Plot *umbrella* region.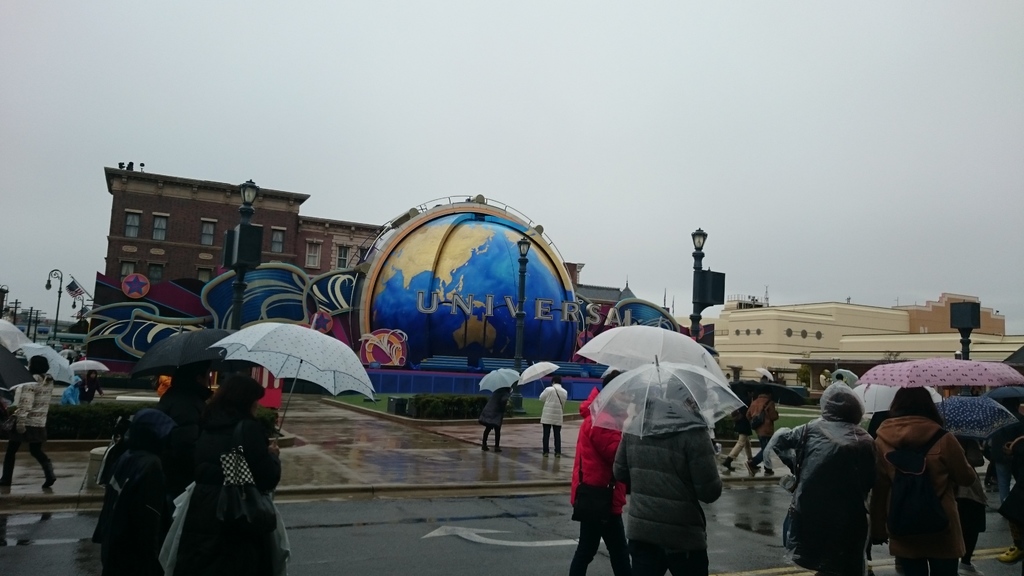
Plotted at bbox(760, 383, 803, 410).
